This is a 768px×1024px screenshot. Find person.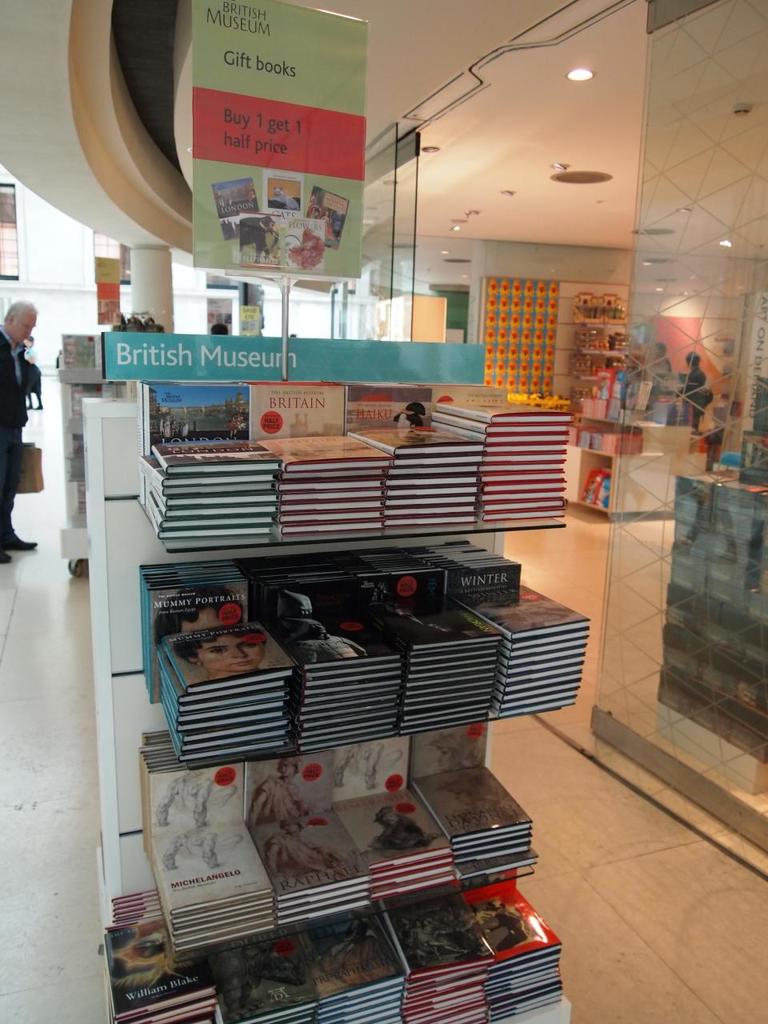
Bounding box: bbox=(644, 345, 678, 396).
